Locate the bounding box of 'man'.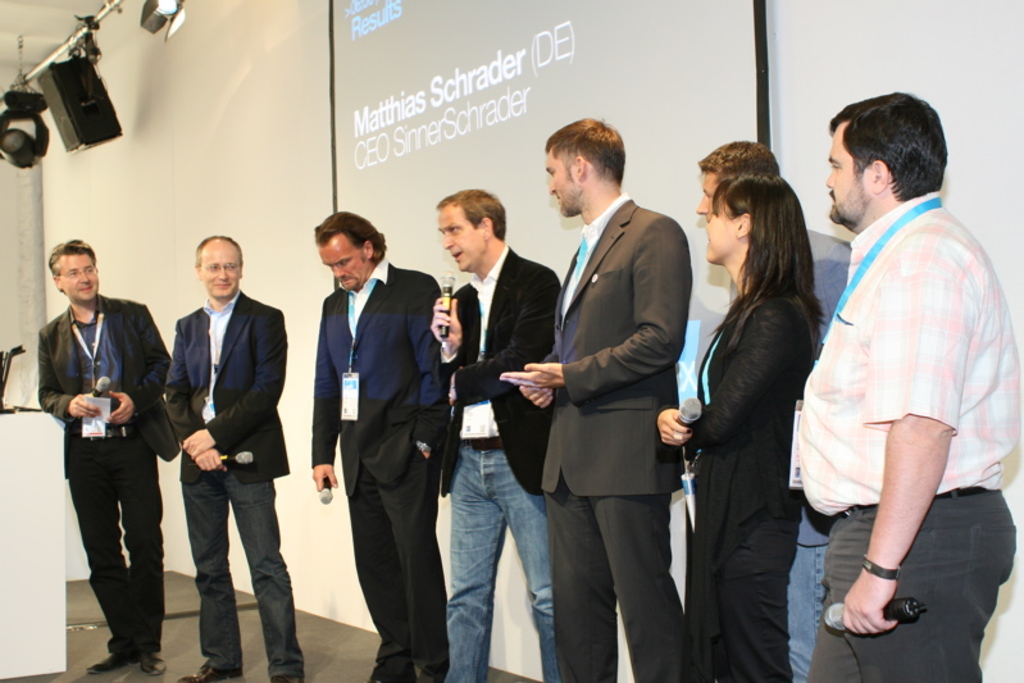
Bounding box: {"x1": 31, "y1": 238, "x2": 167, "y2": 674}.
